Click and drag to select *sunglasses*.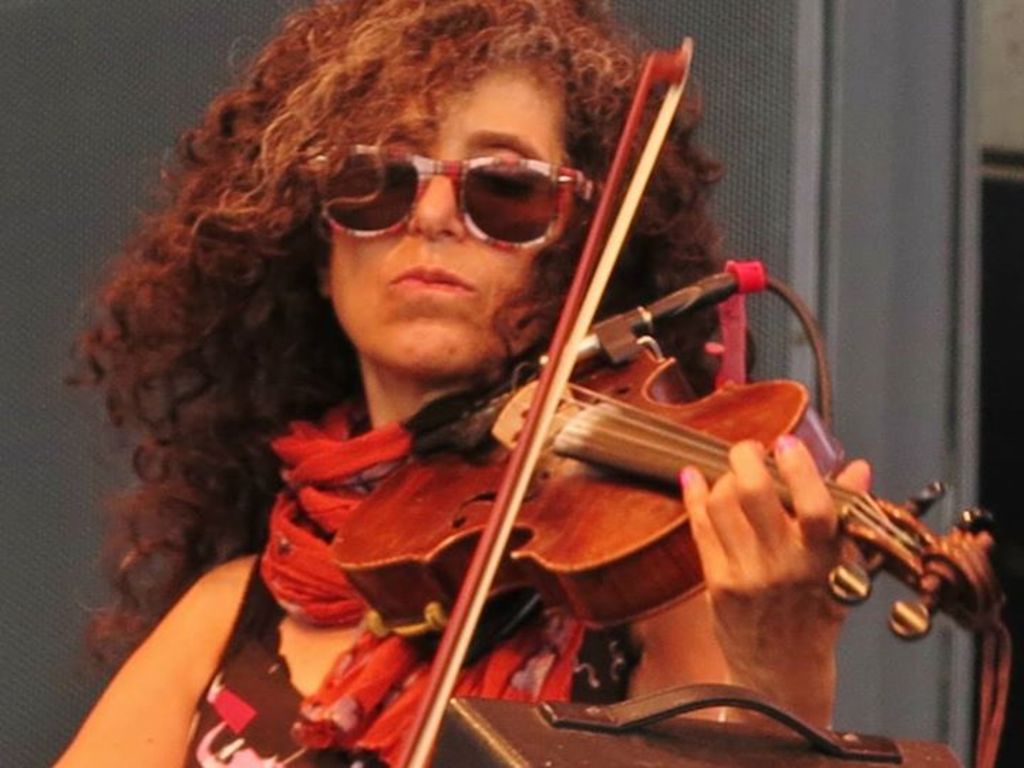
Selection: pyautogui.locateOnScreen(310, 142, 609, 249).
